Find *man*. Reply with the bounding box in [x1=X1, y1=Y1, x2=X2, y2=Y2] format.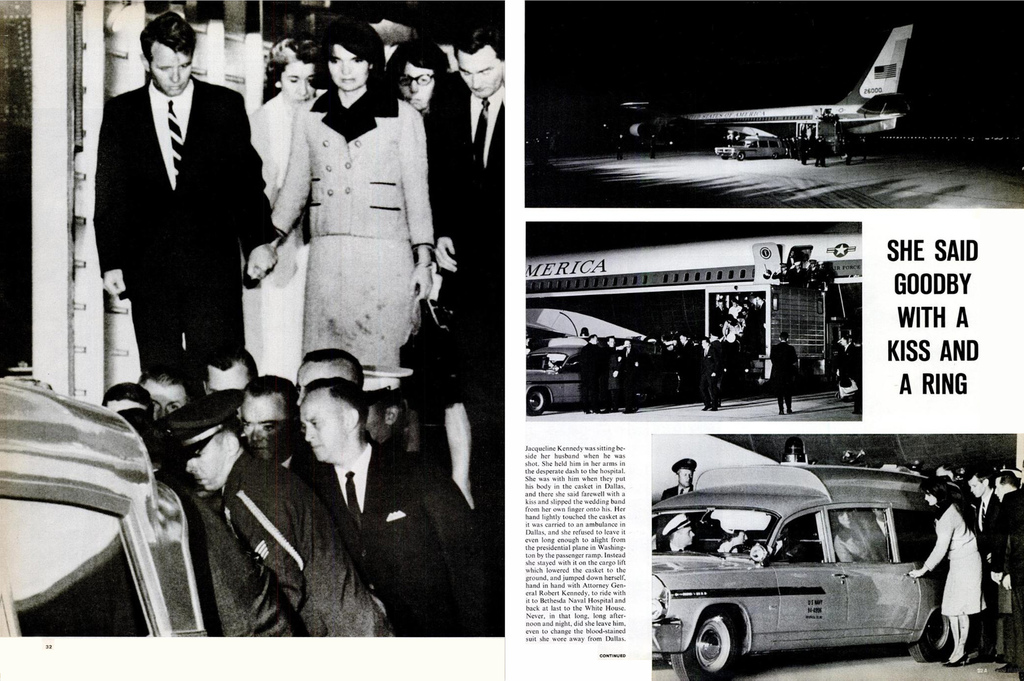
[x1=699, y1=334, x2=727, y2=417].
